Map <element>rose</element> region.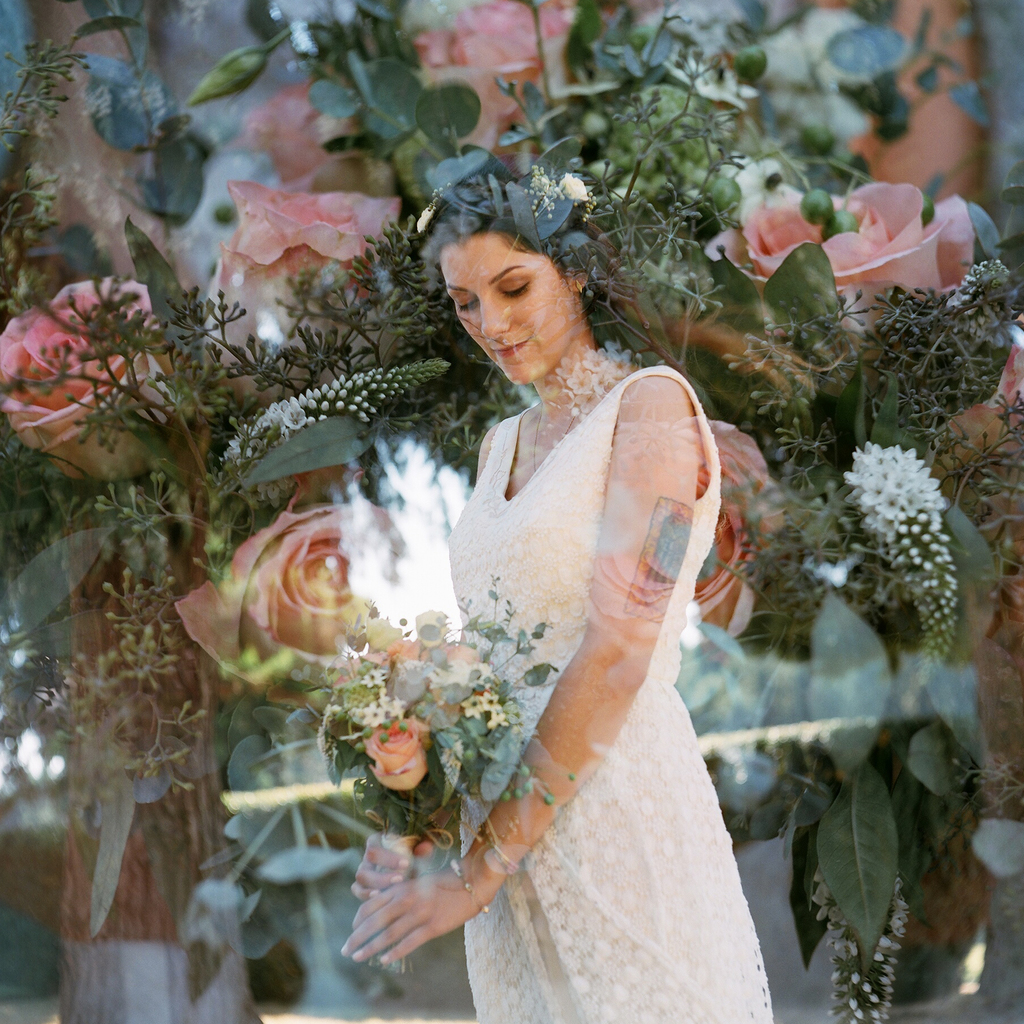
Mapped to 691/414/796/671.
